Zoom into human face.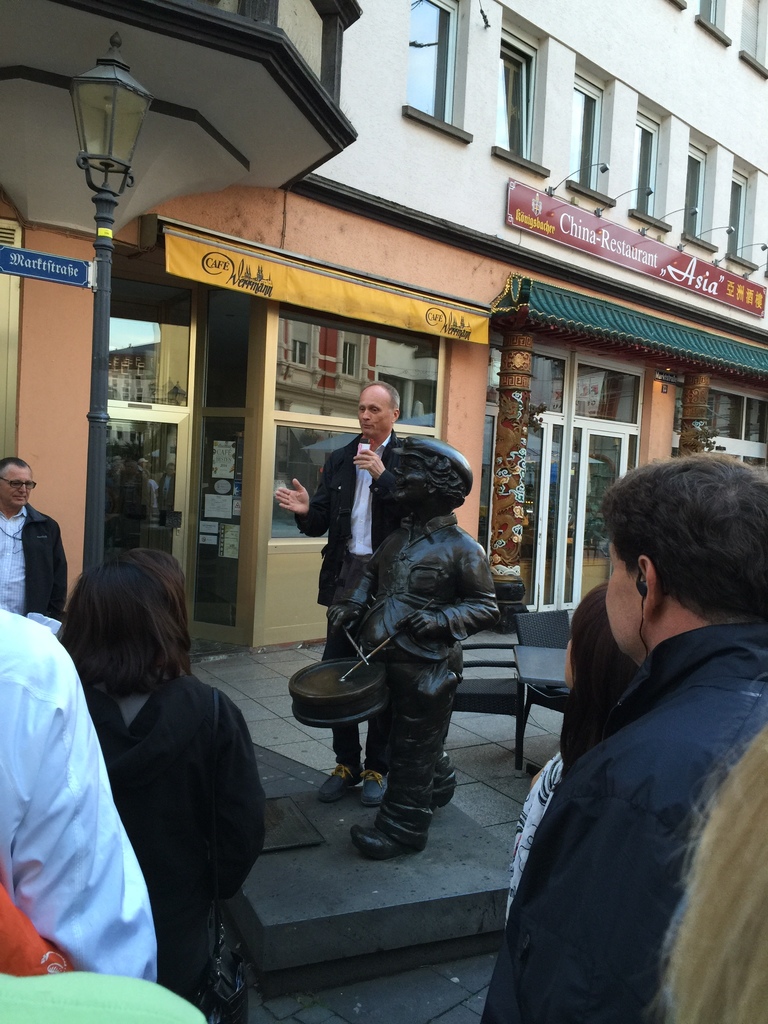
Zoom target: {"left": 359, "top": 389, "right": 387, "bottom": 431}.
